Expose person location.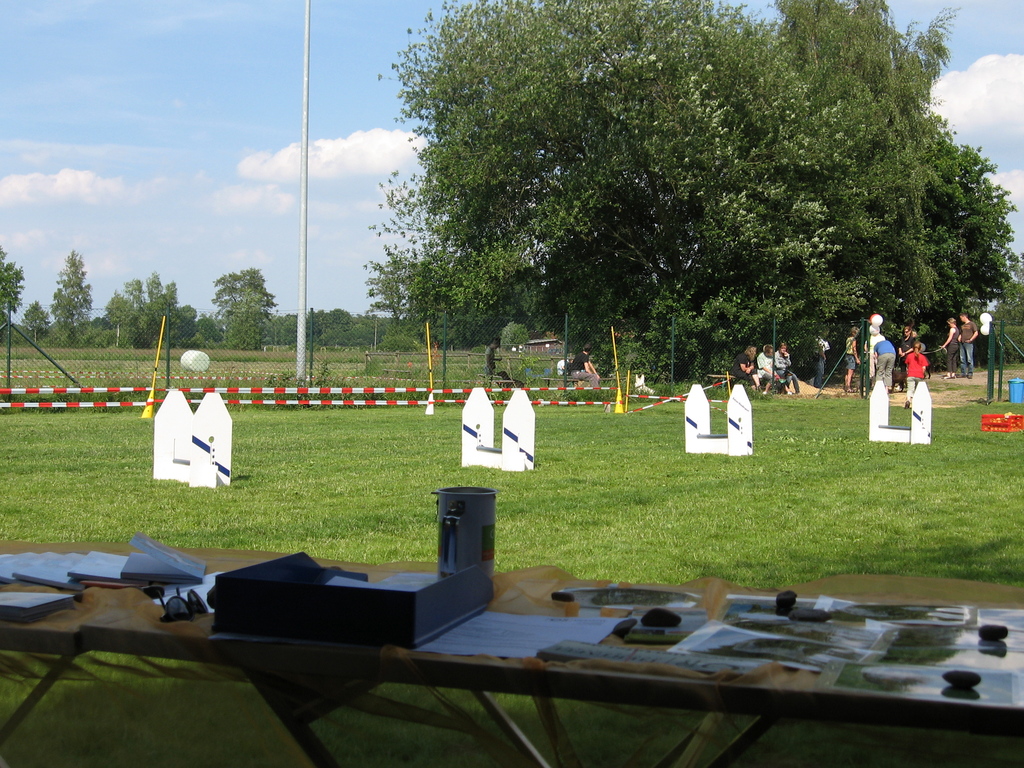
Exposed at 765,338,794,403.
